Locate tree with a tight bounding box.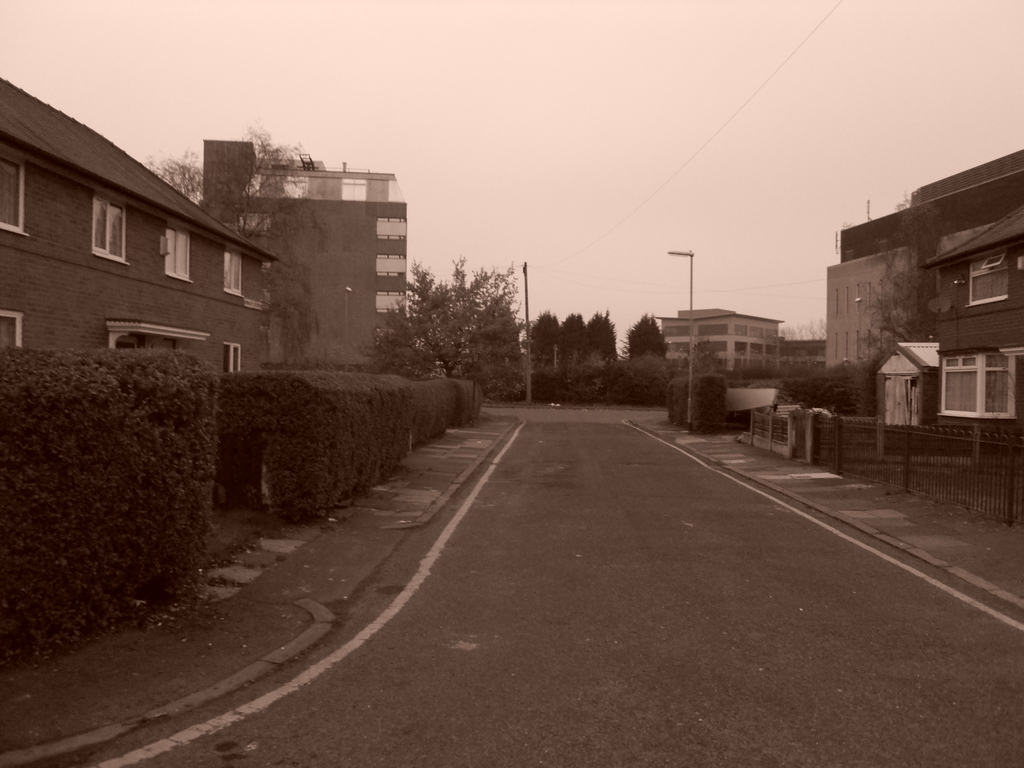
BBox(365, 262, 526, 381).
